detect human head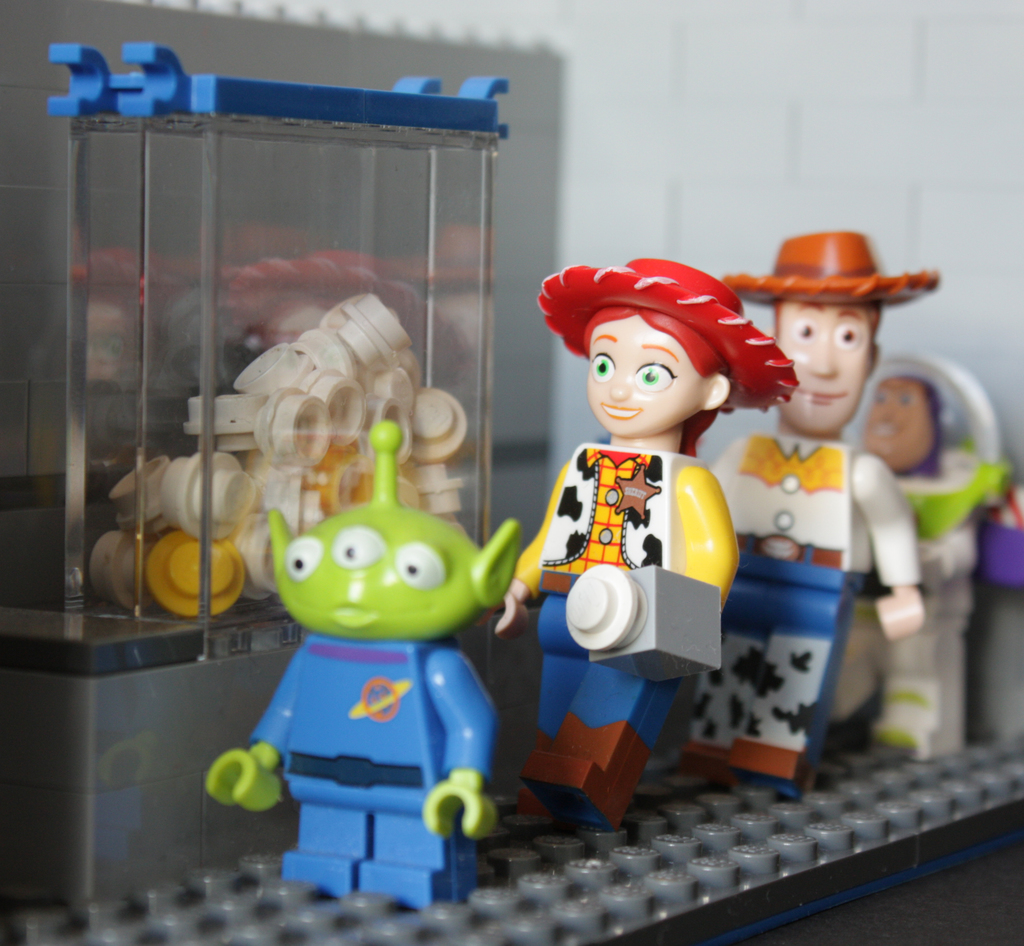
detection(854, 366, 949, 473)
